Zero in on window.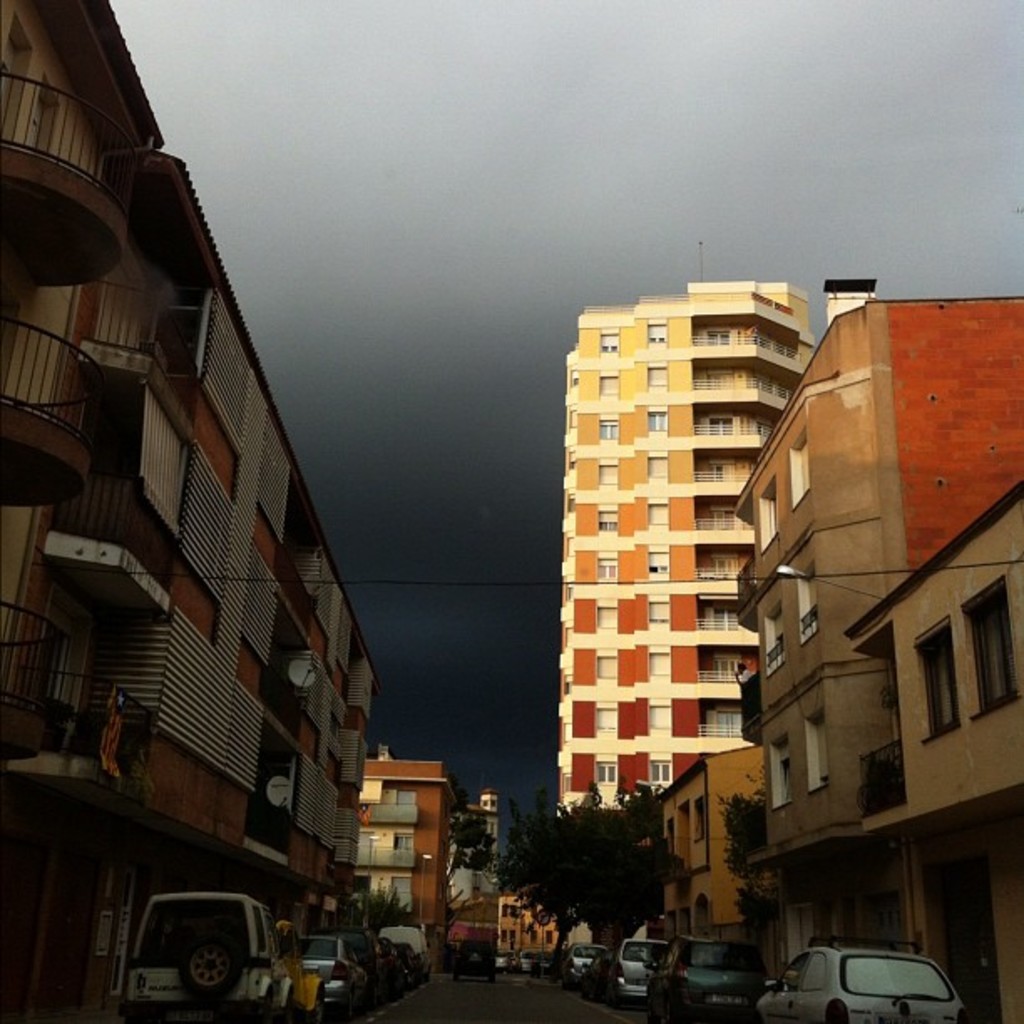
Zeroed in: {"left": 648, "top": 698, "right": 673, "bottom": 736}.
